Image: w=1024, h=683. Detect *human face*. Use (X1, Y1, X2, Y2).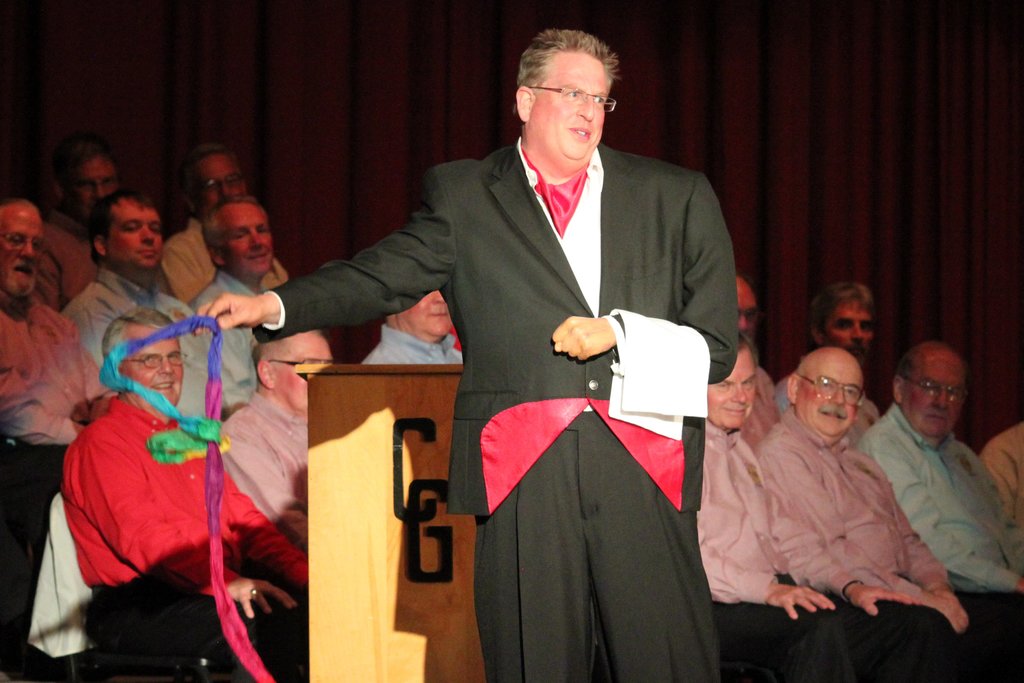
(68, 156, 116, 223).
